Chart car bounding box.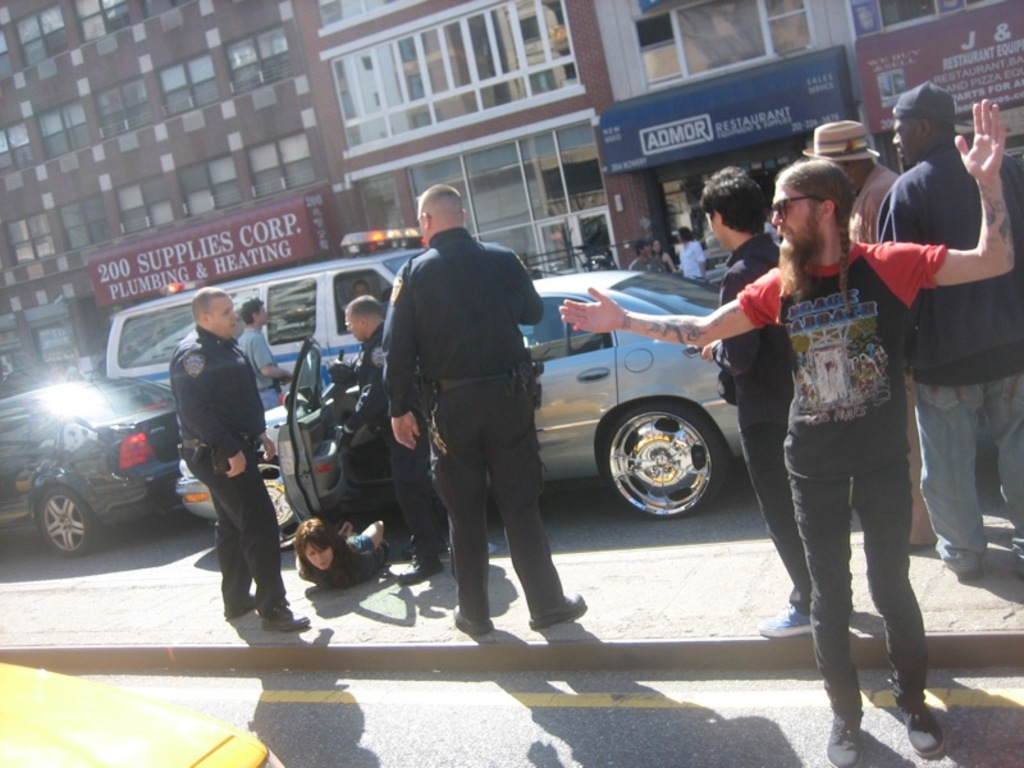
Charted: box(0, 374, 188, 559).
